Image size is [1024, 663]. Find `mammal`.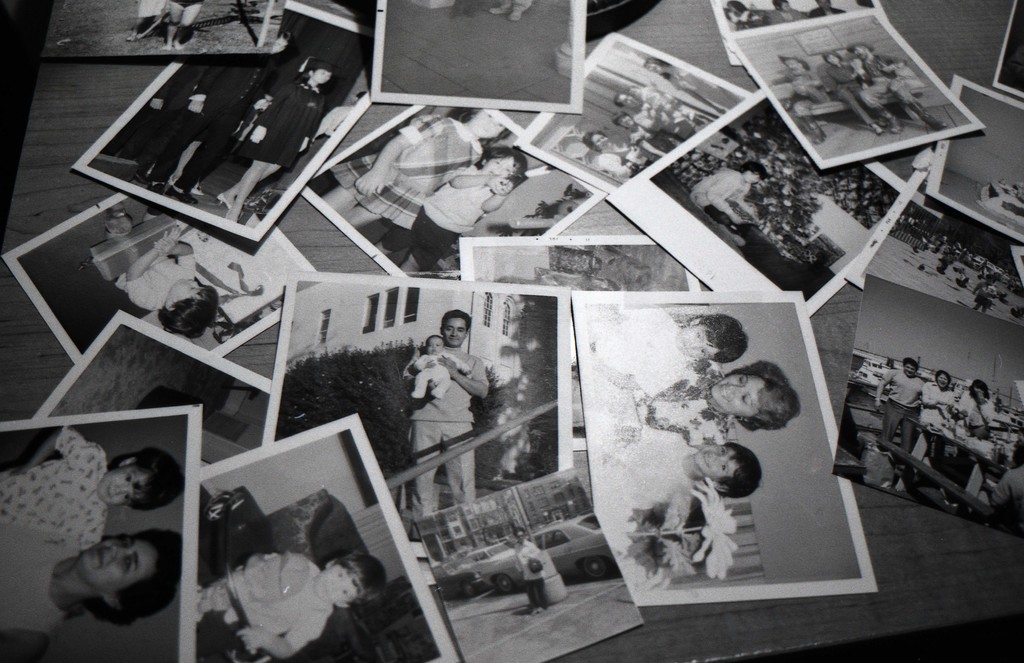
BBox(844, 40, 949, 132).
